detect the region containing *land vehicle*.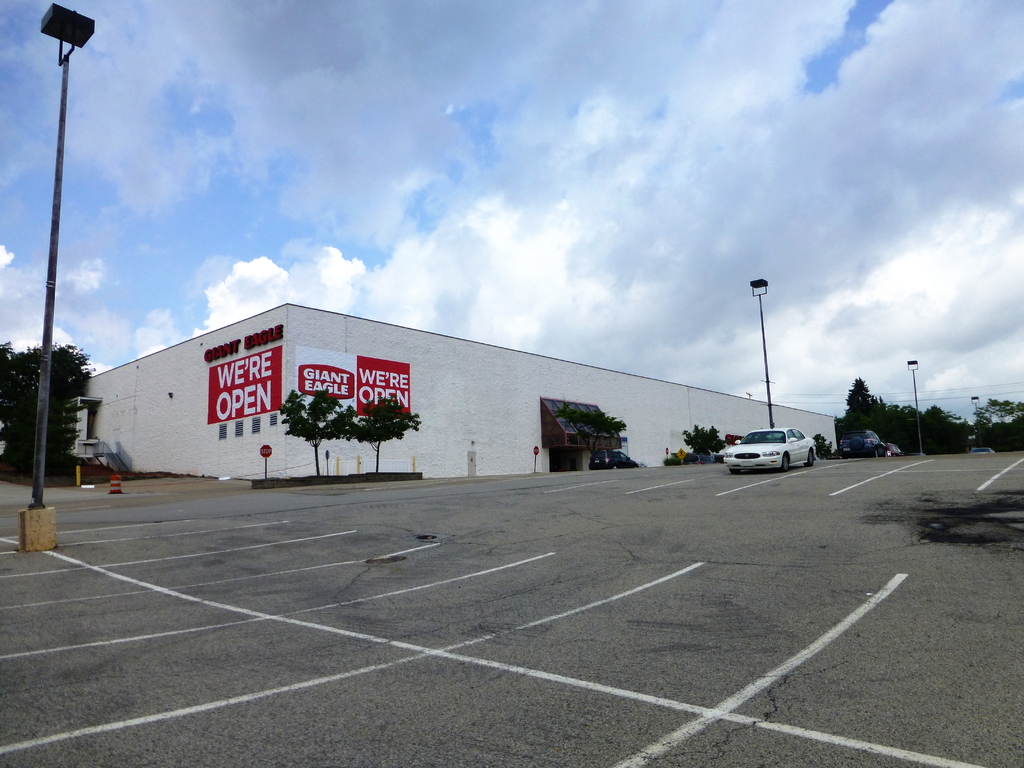
detection(968, 446, 995, 455).
